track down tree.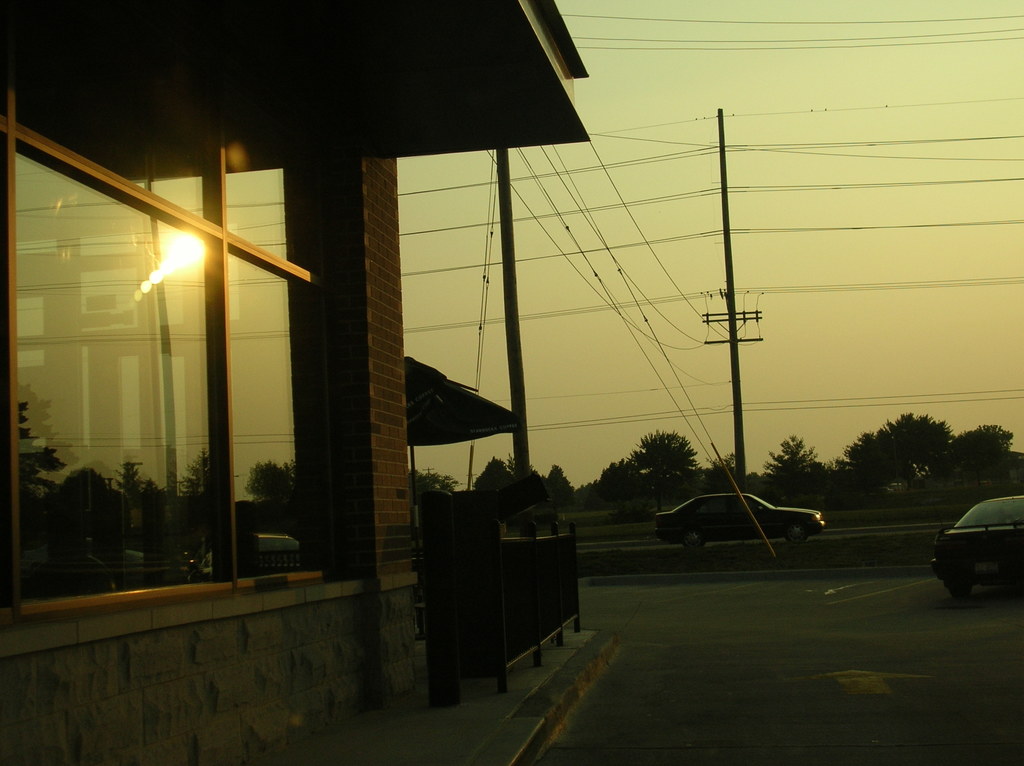
Tracked to [left=533, top=456, right=566, bottom=531].
